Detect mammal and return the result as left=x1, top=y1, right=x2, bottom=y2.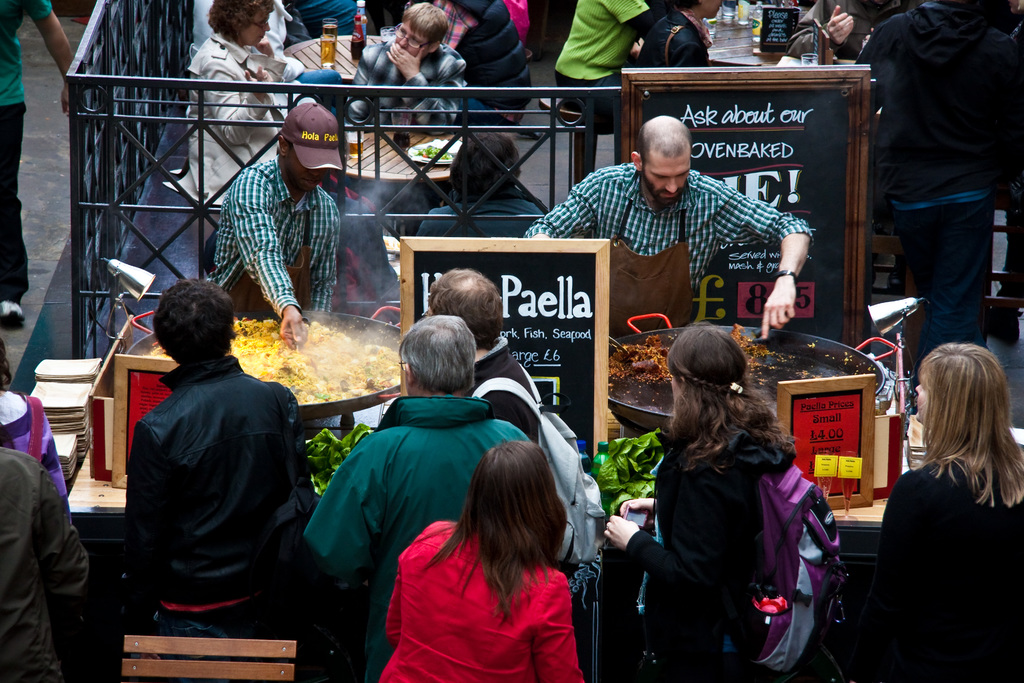
left=168, top=0, right=314, bottom=207.
